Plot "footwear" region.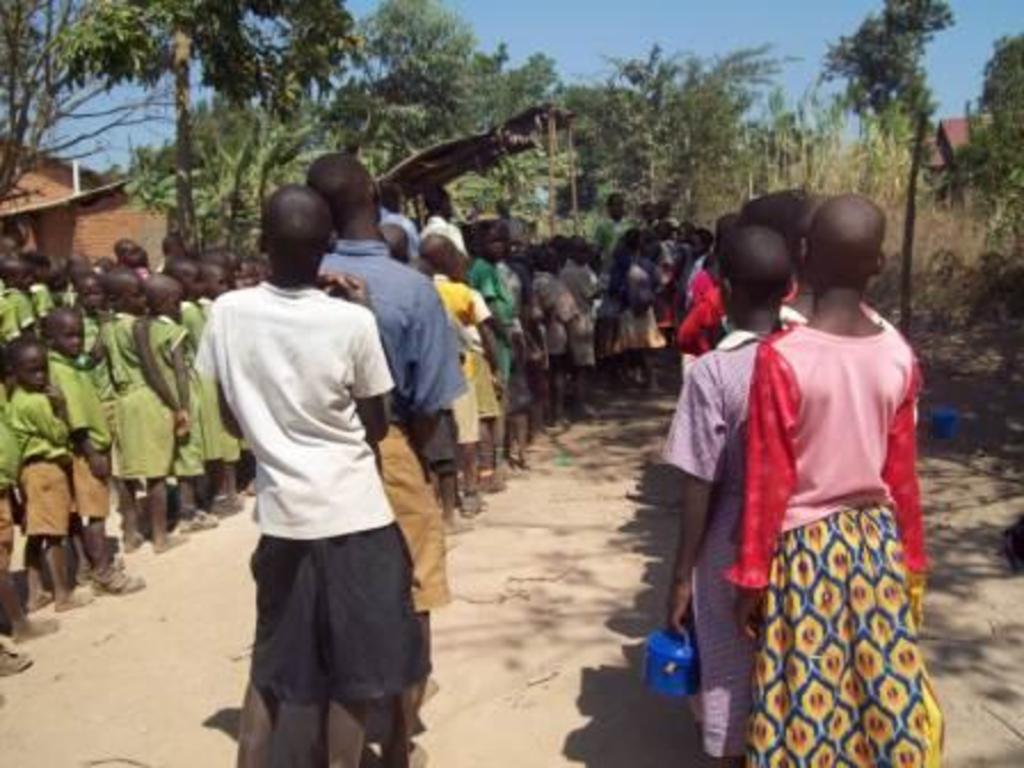
Plotted at [x1=91, y1=567, x2=151, y2=601].
